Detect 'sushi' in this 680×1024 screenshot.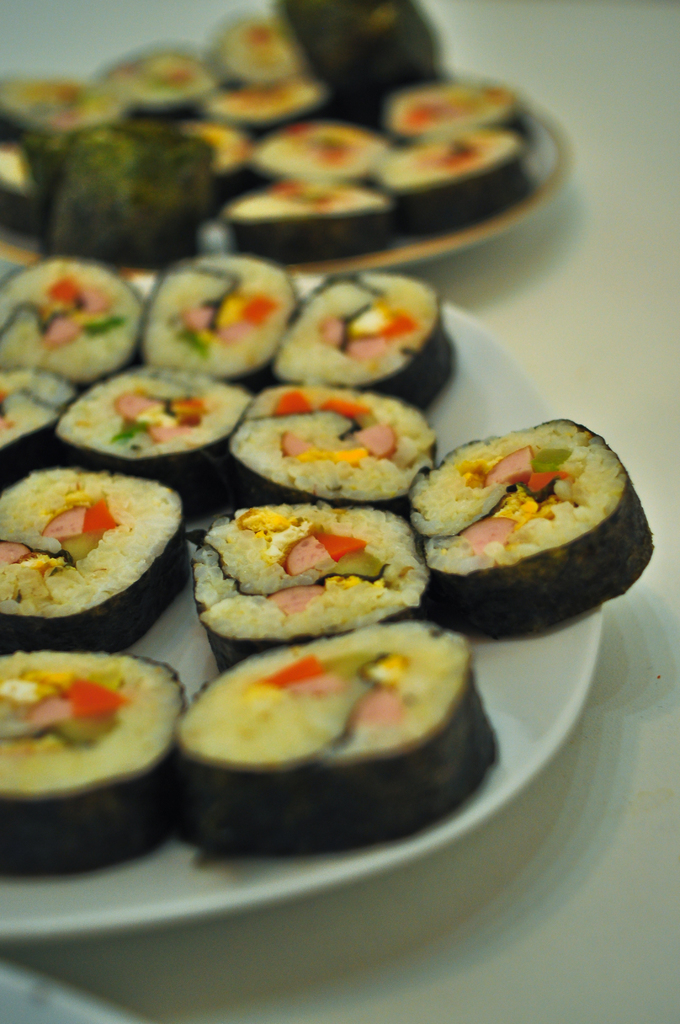
Detection: rect(188, 628, 489, 844).
